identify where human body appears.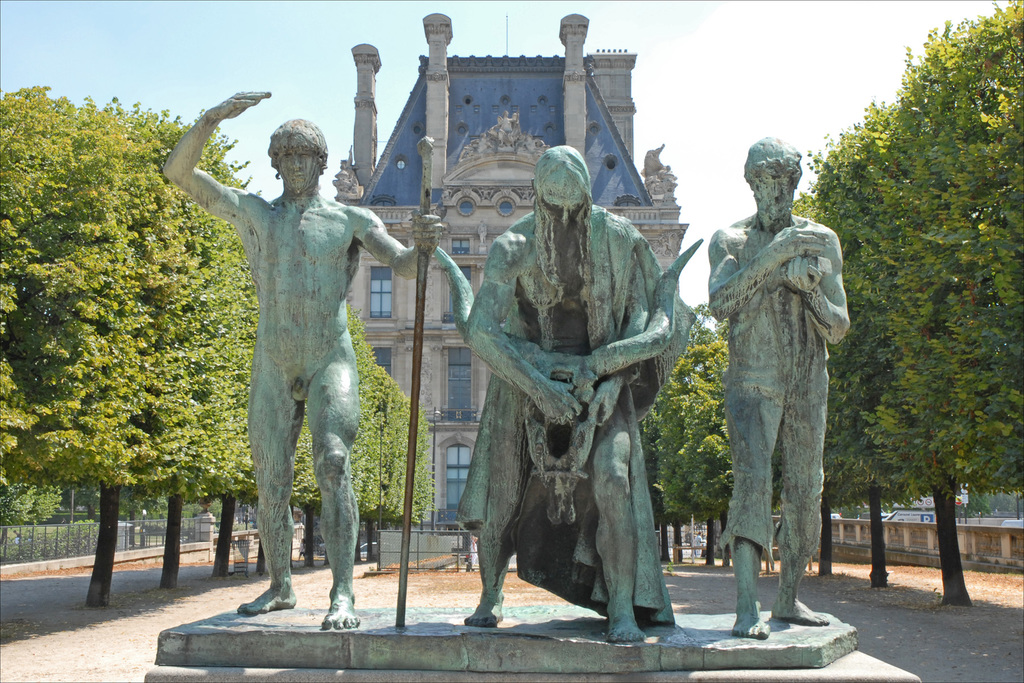
Appears at x1=450 y1=204 x2=682 y2=597.
